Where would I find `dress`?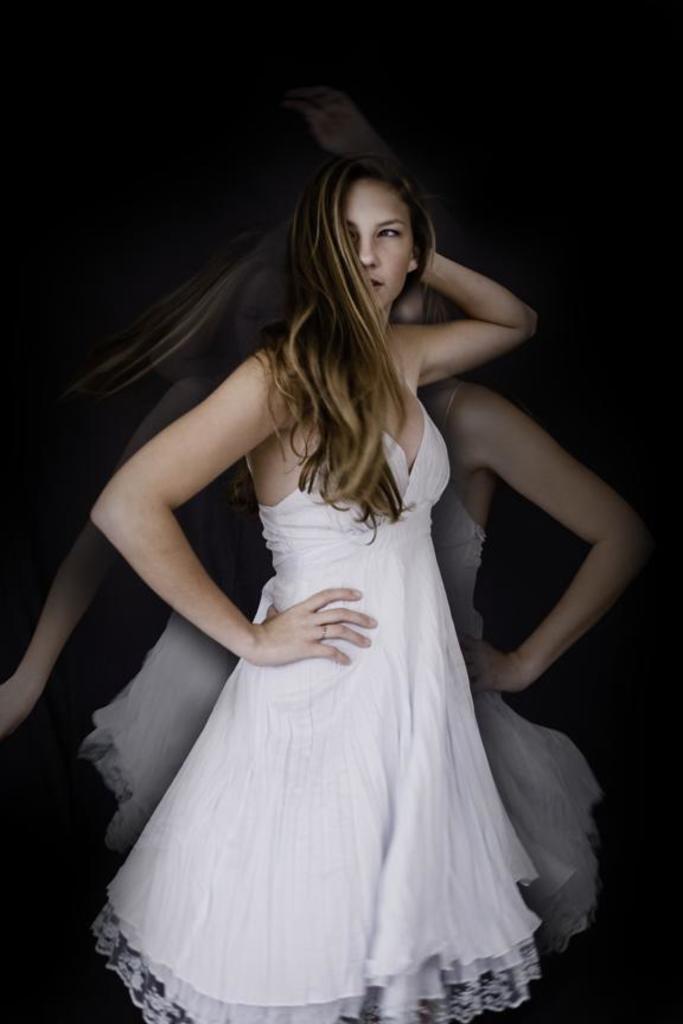
At (430,384,604,965).
